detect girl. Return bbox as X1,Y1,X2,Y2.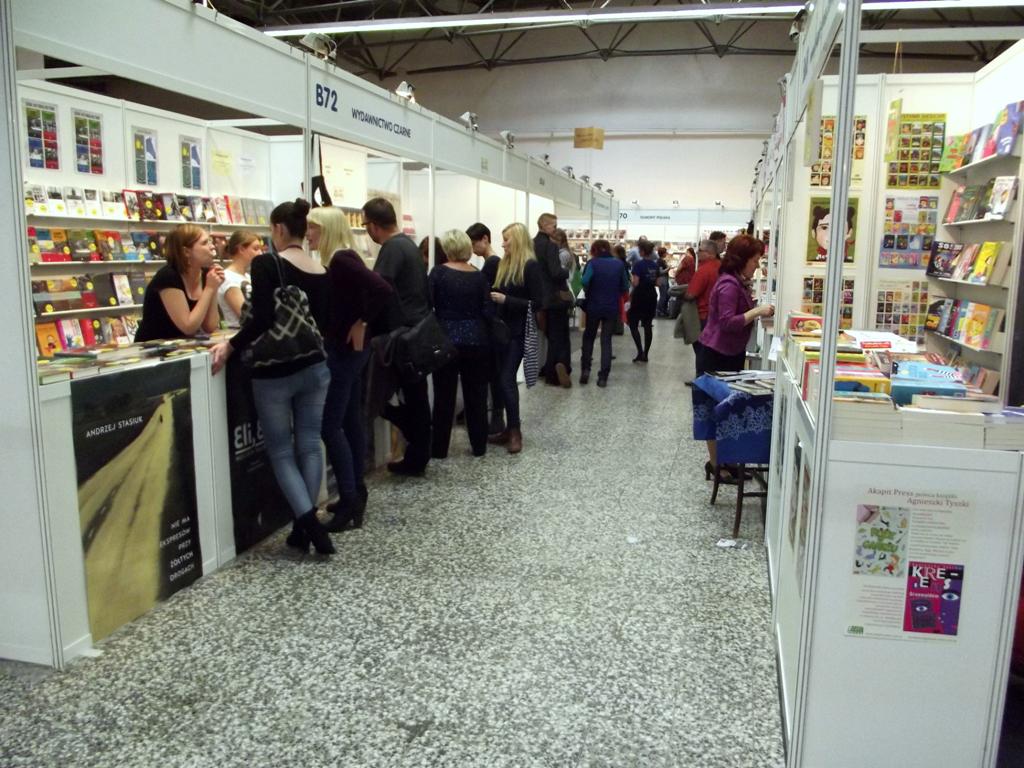
478,220,541,461.
